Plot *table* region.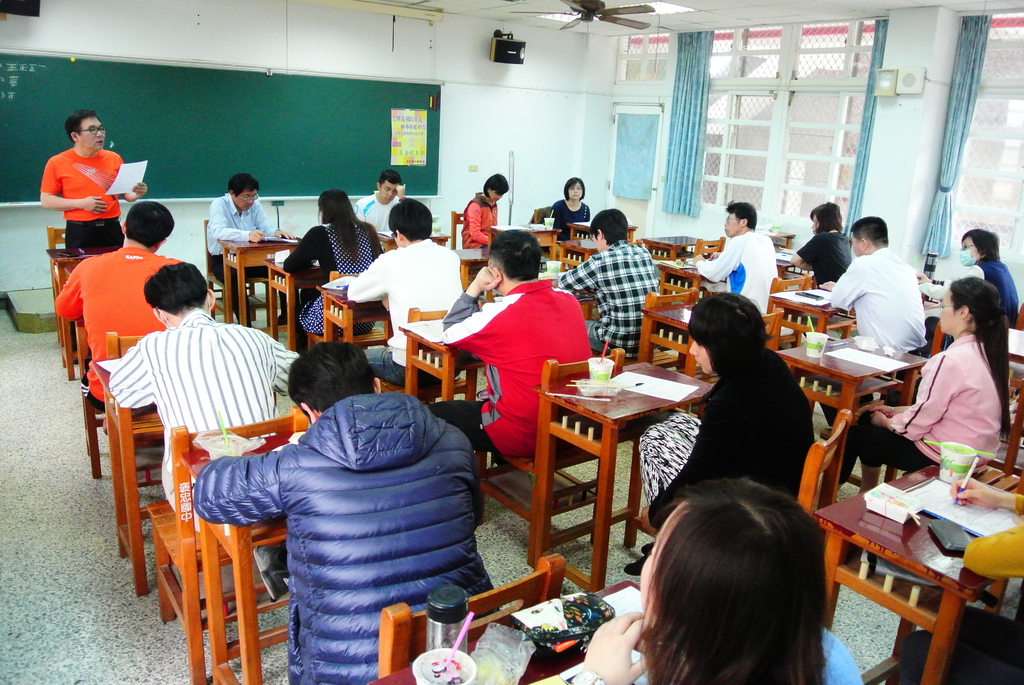
Plotted at left=568, top=219, right=639, bottom=248.
